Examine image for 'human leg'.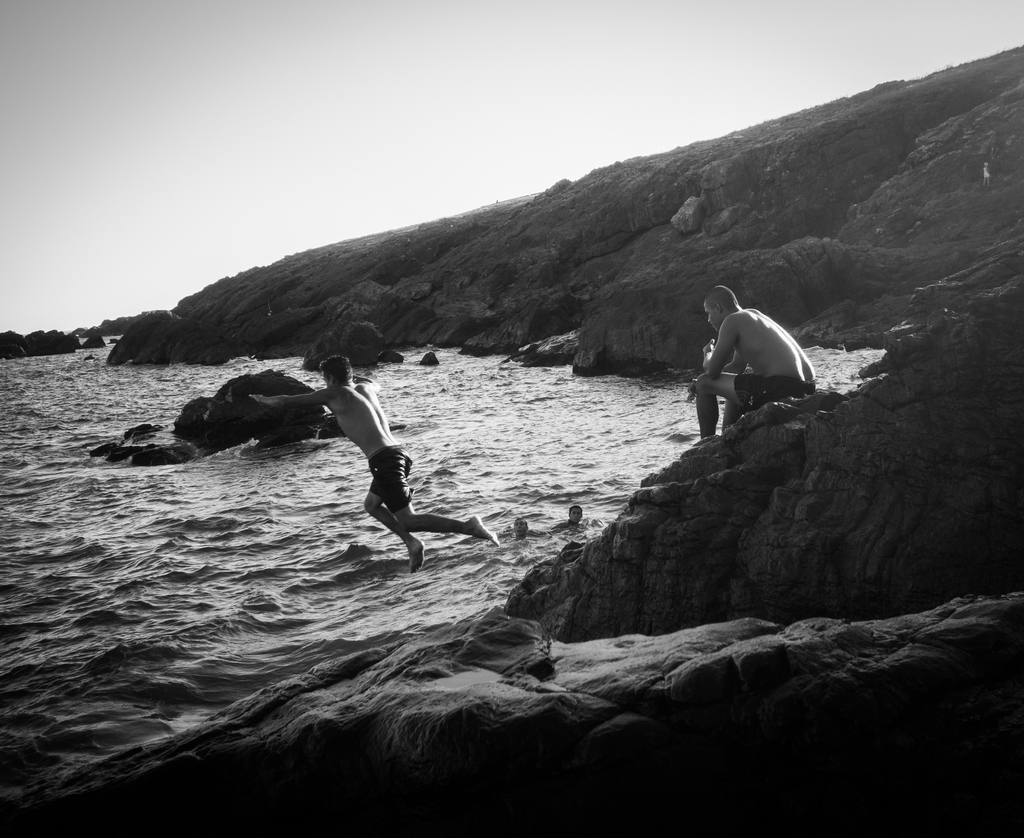
Examination result: x1=367, y1=456, x2=422, y2=569.
